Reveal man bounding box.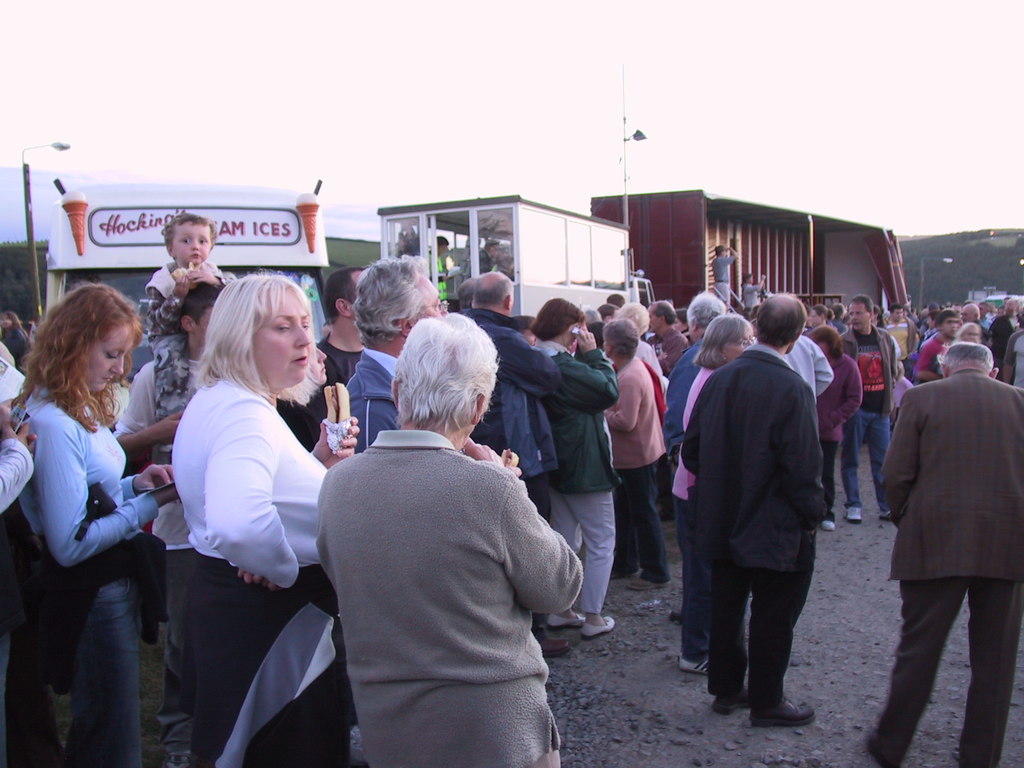
Revealed: (676,291,830,730).
